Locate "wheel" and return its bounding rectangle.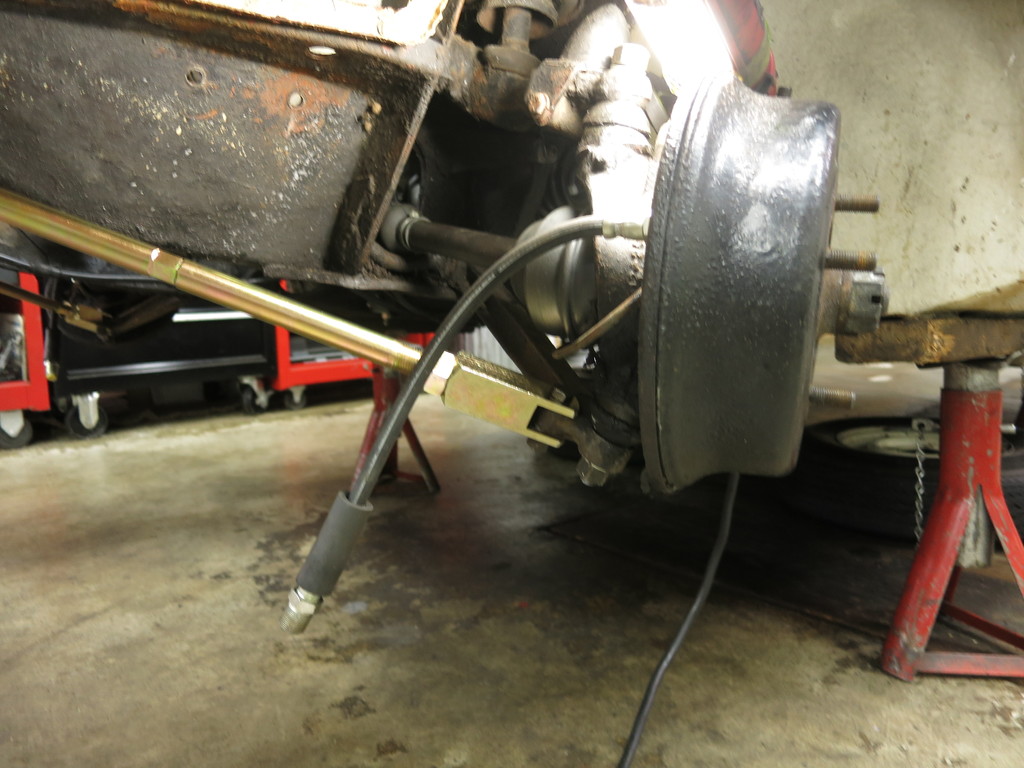
(241, 383, 272, 420).
